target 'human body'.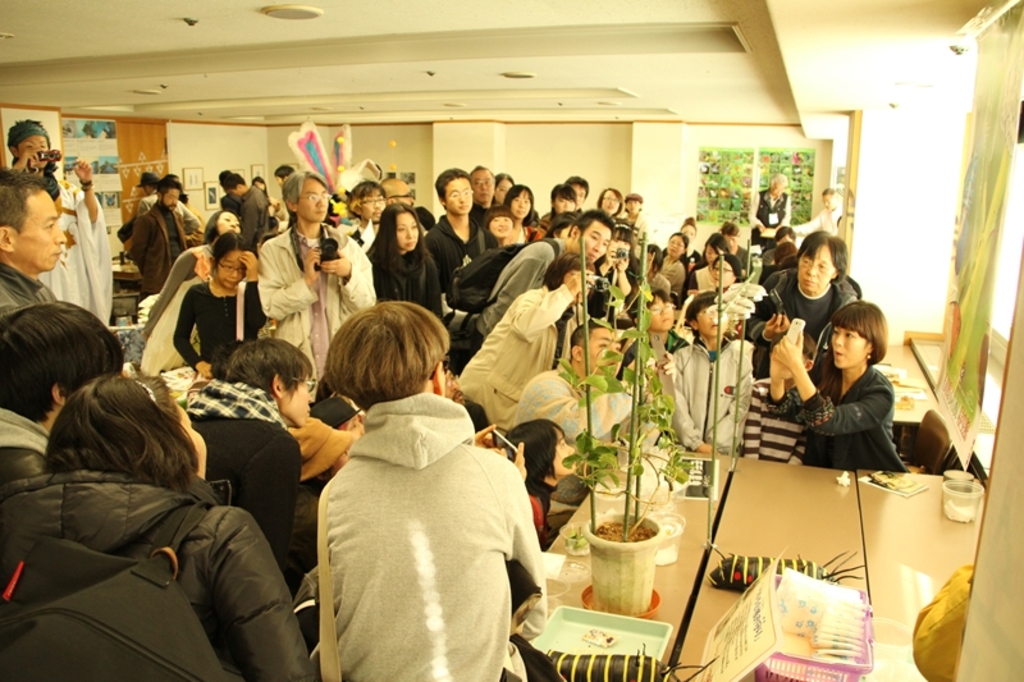
Target region: locate(14, 143, 104, 308).
